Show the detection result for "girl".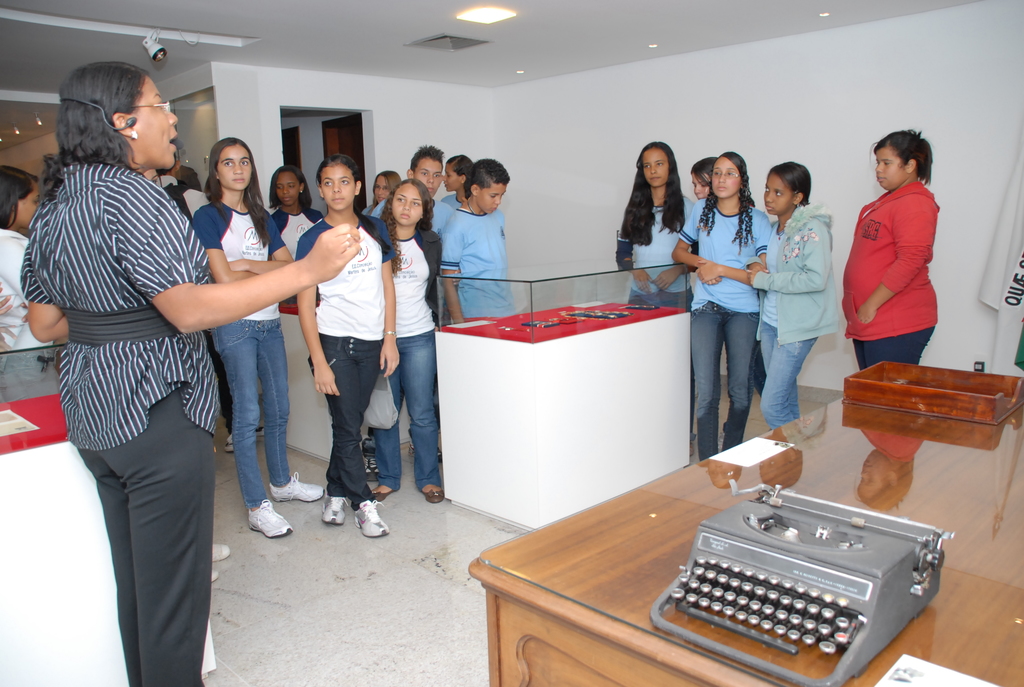
371,182,445,506.
